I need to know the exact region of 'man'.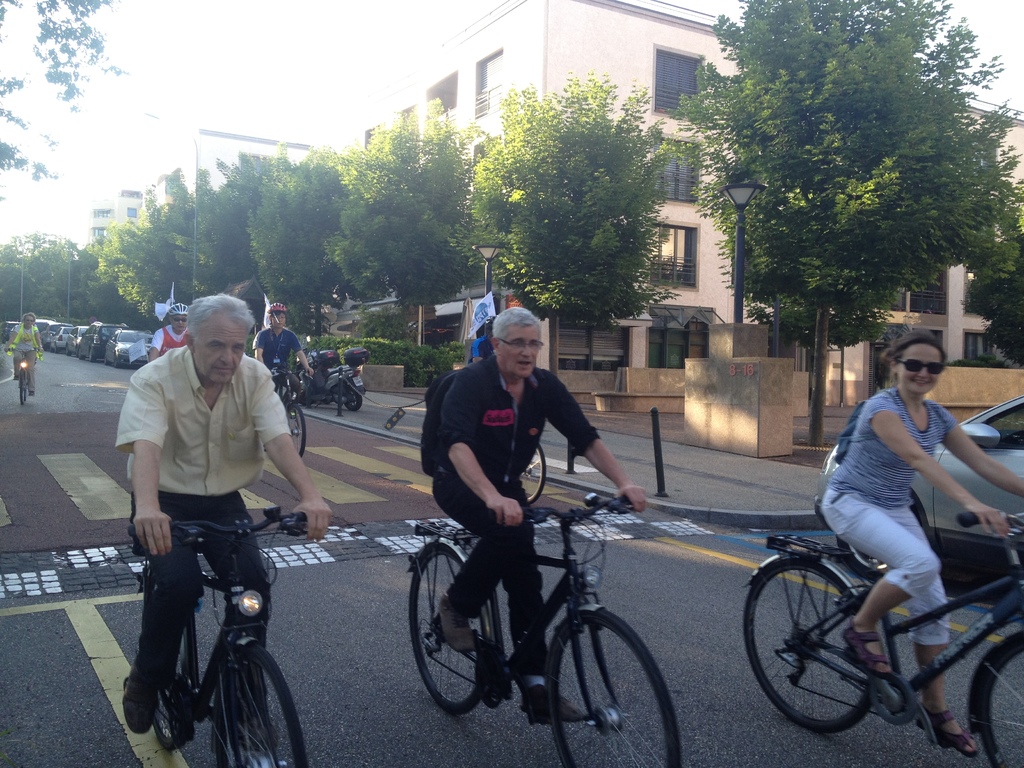
Region: {"left": 10, "top": 315, "right": 42, "bottom": 396}.
